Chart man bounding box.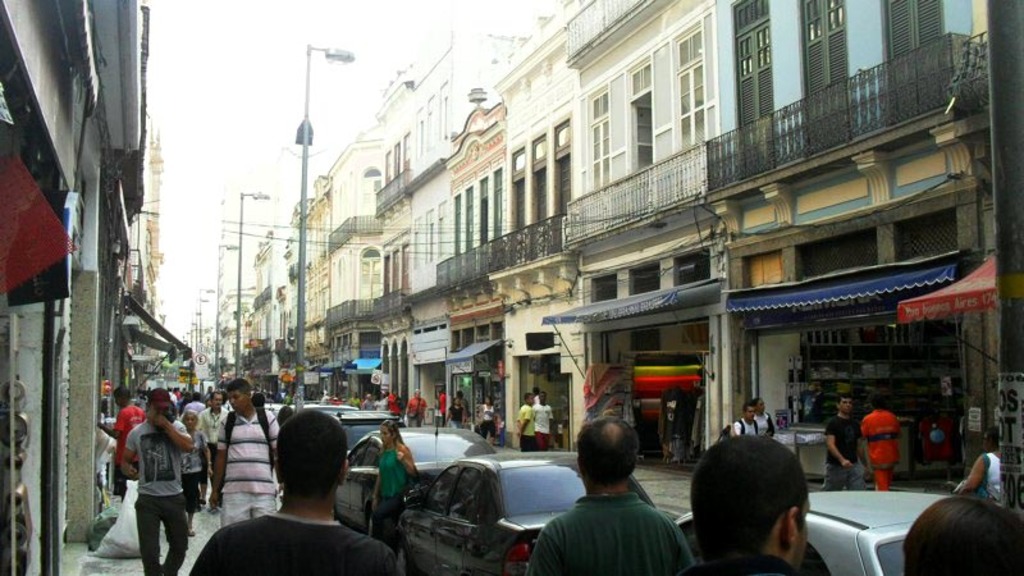
Charted: box=[196, 388, 229, 483].
